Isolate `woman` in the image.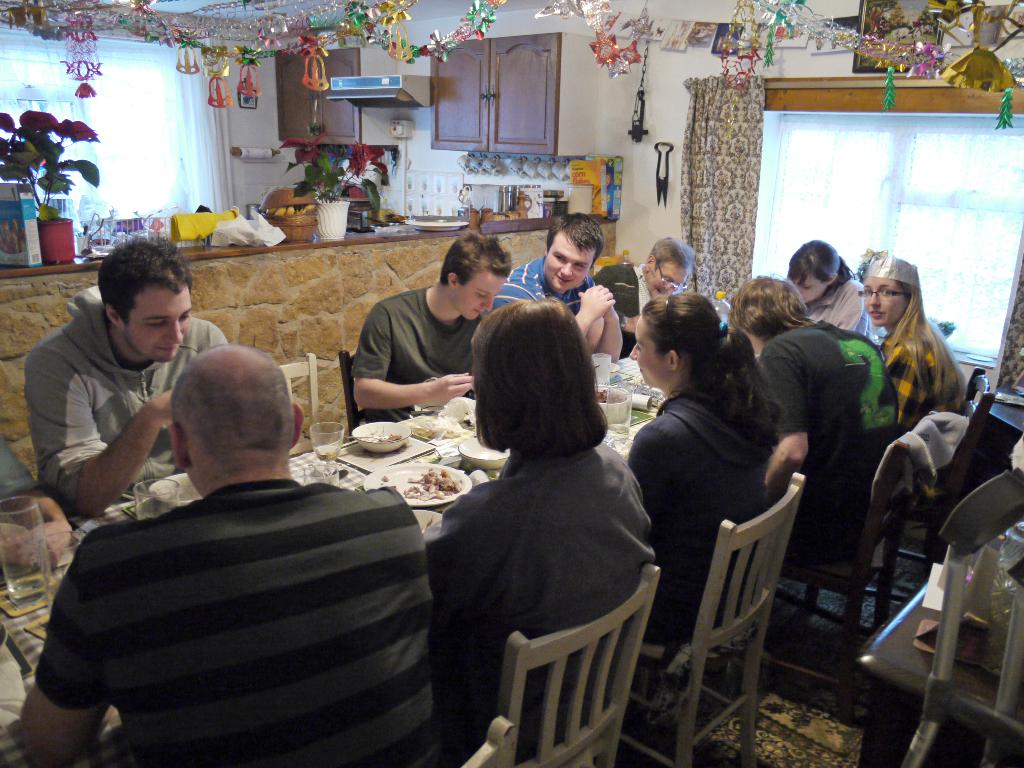
Isolated region: {"left": 623, "top": 292, "right": 784, "bottom": 701}.
